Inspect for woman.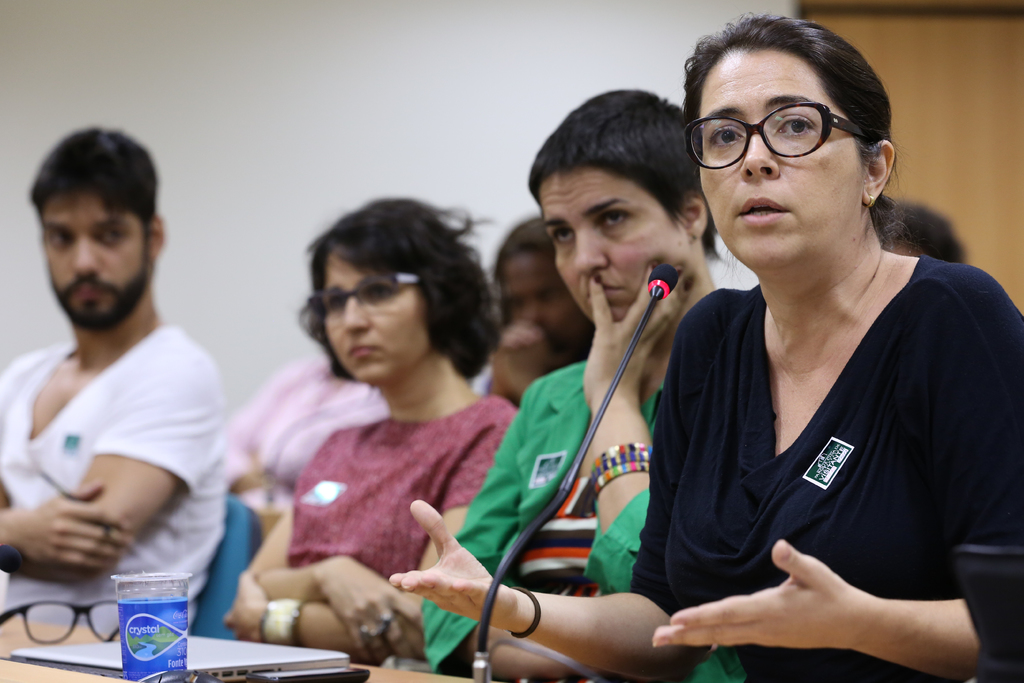
Inspection: select_region(384, 12, 1023, 682).
